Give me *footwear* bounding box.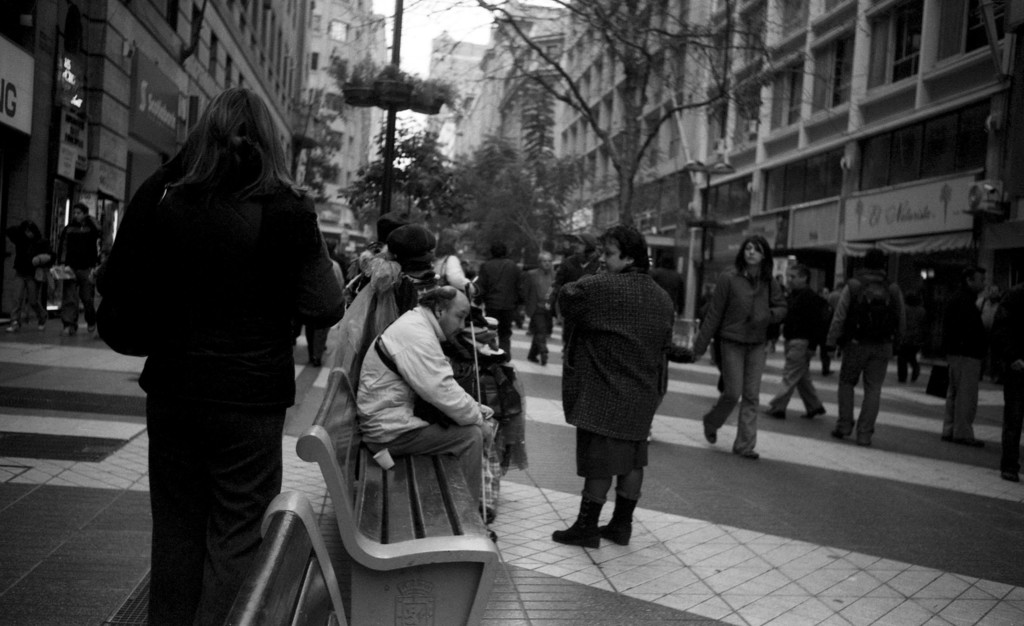
(547, 489, 605, 552).
